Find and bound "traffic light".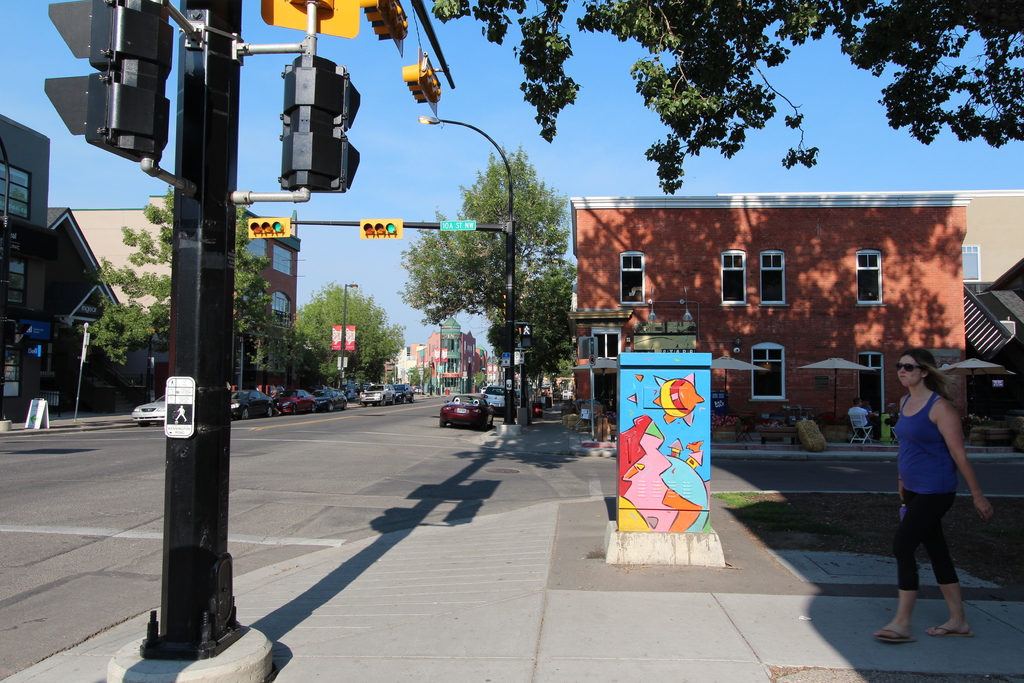
Bound: crop(360, 217, 403, 238).
